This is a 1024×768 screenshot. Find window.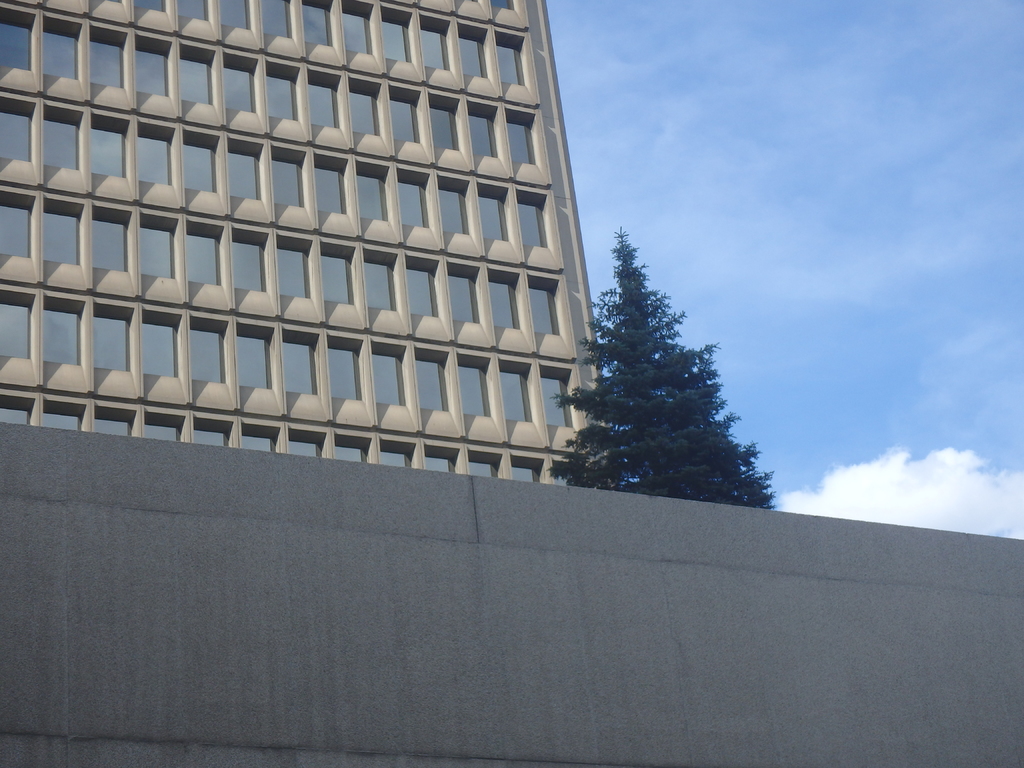
Bounding box: (236, 324, 273, 388).
